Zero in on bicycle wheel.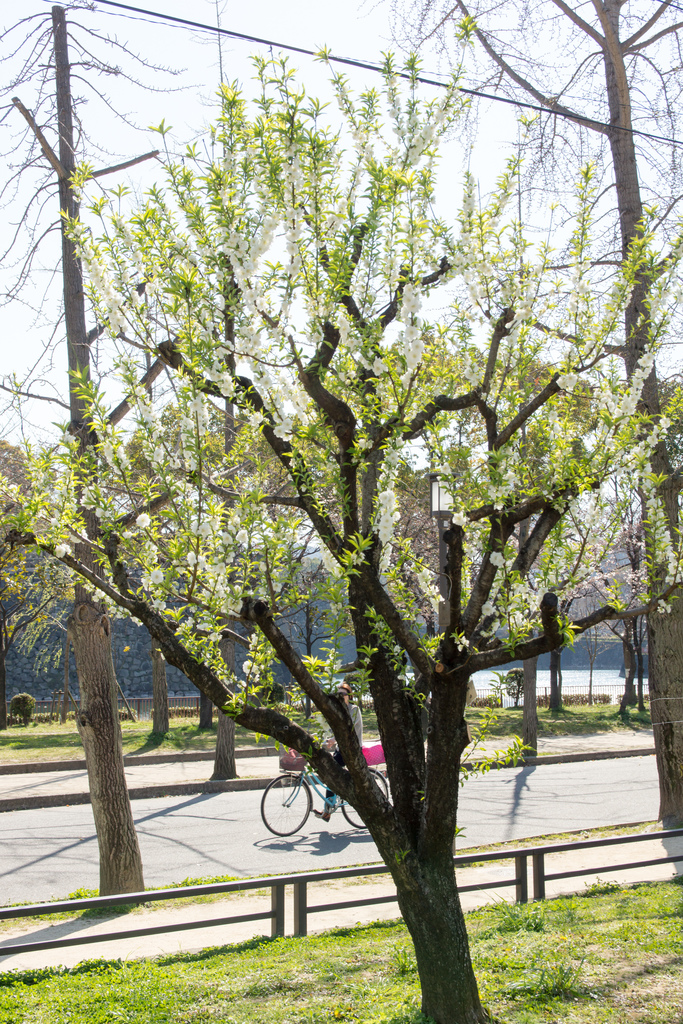
Zeroed in: (258,772,308,835).
